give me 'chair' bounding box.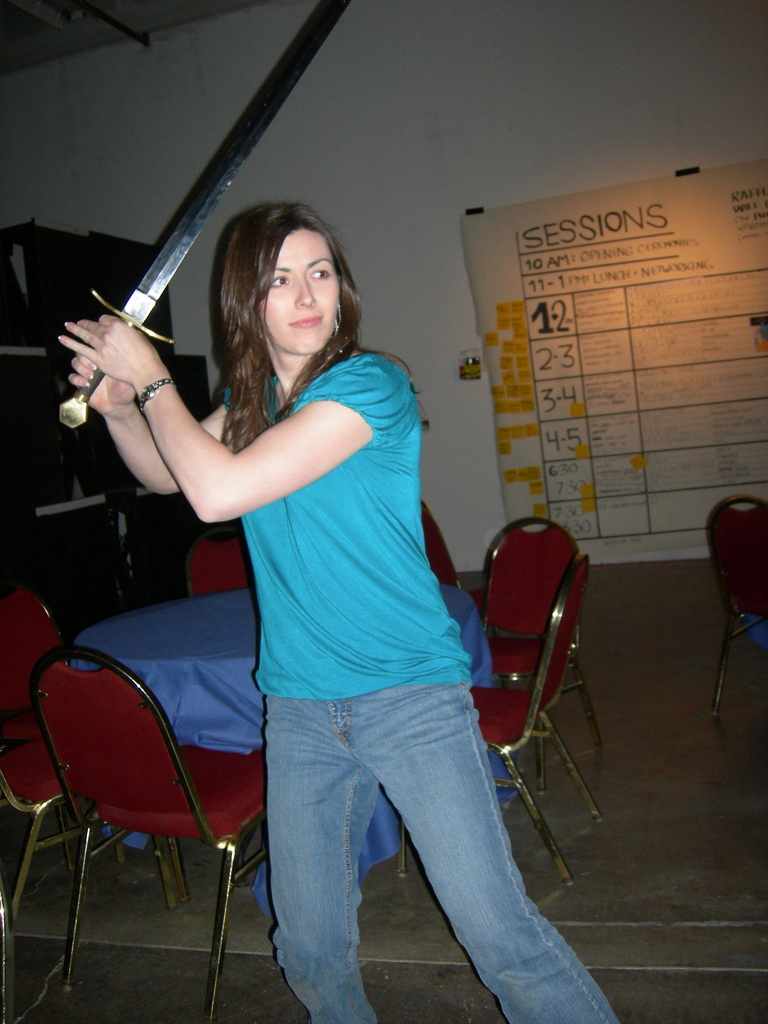
Rect(0, 730, 175, 945).
